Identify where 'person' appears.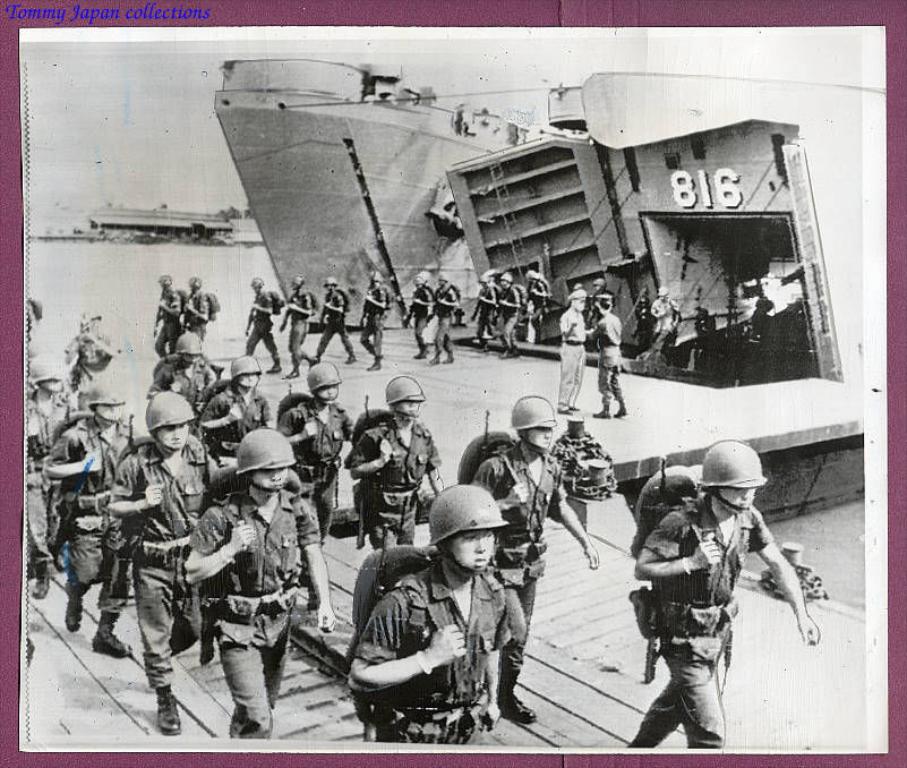
Appears at (144, 328, 229, 409).
